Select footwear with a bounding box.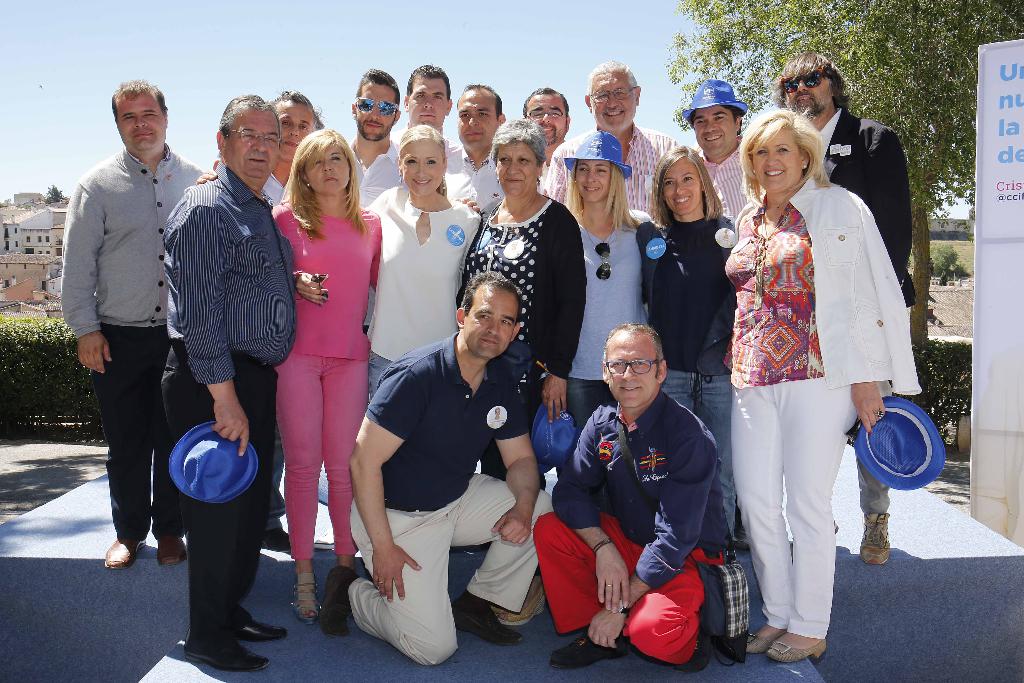
select_region(326, 566, 353, 636).
